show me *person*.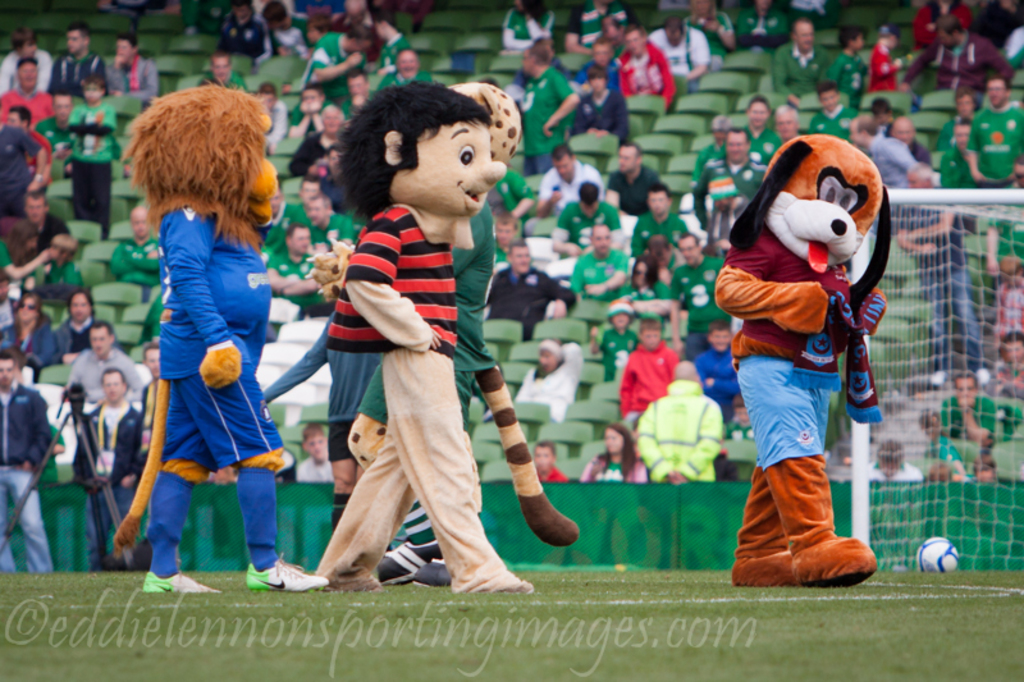
*person* is here: (x1=521, y1=339, x2=585, y2=421).
